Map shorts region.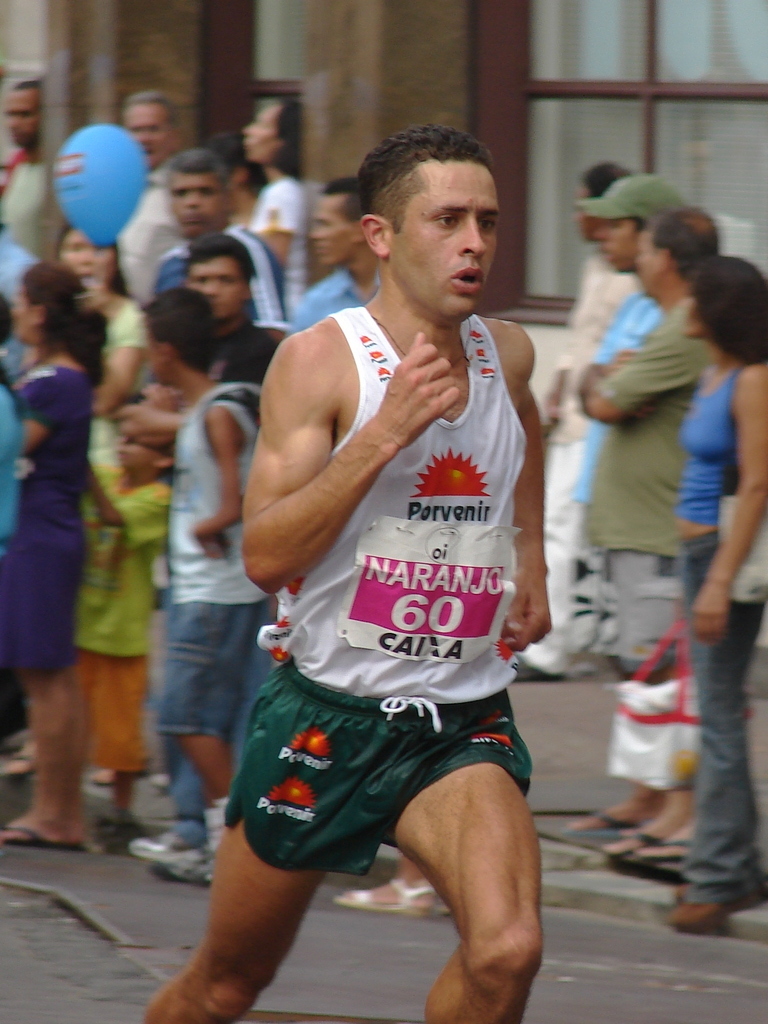
Mapped to [146, 596, 268, 740].
